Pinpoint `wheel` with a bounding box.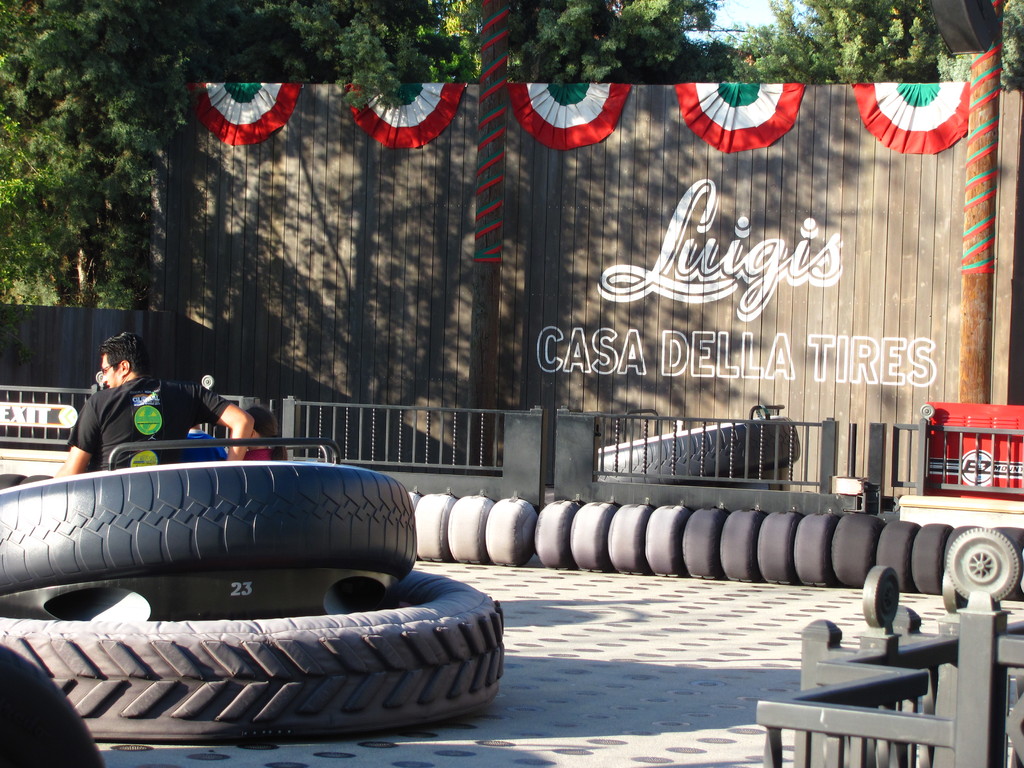
pyautogui.locateOnScreen(0, 569, 505, 742).
